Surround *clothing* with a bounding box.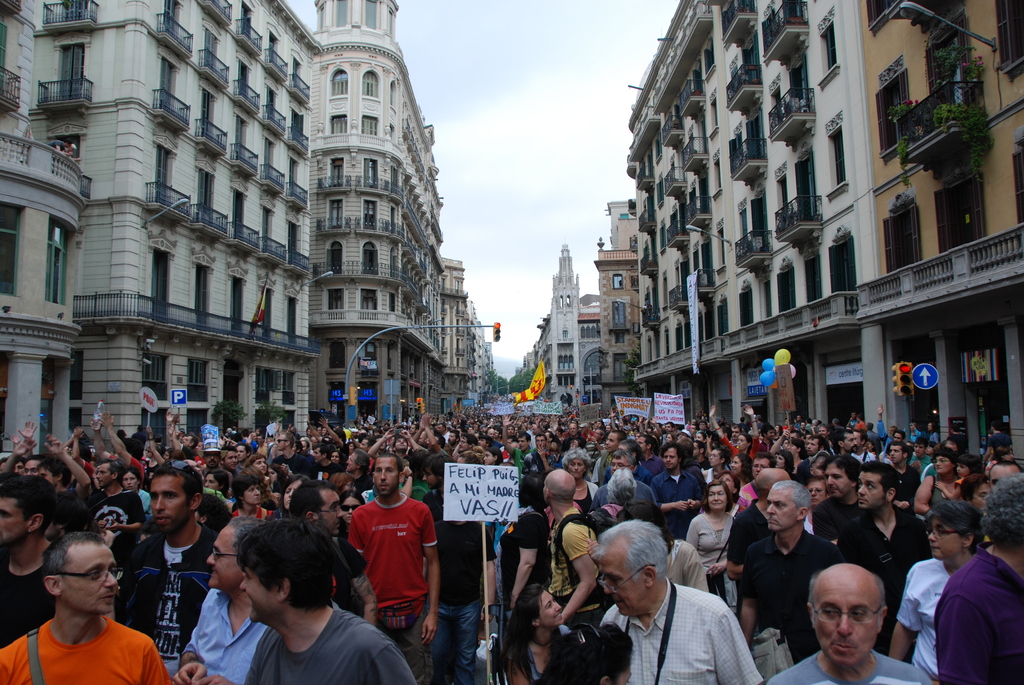
[x1=270, y1=452, x2=320, y2=493].
